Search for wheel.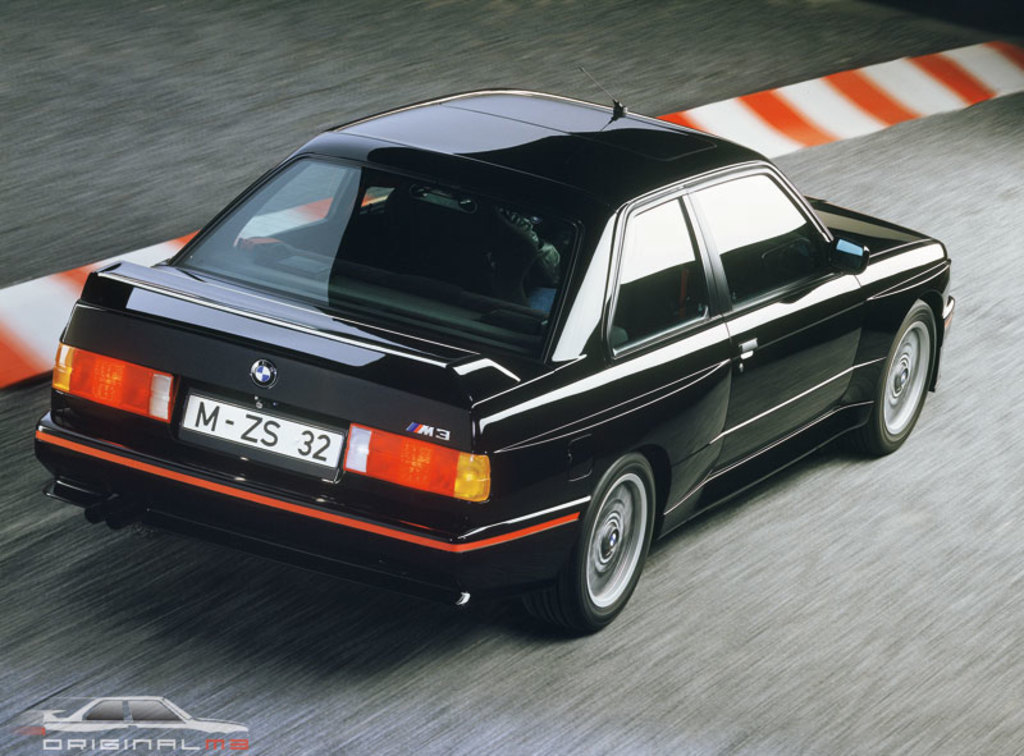
Found at [left=846, top=284, right=940, bottom=461].
